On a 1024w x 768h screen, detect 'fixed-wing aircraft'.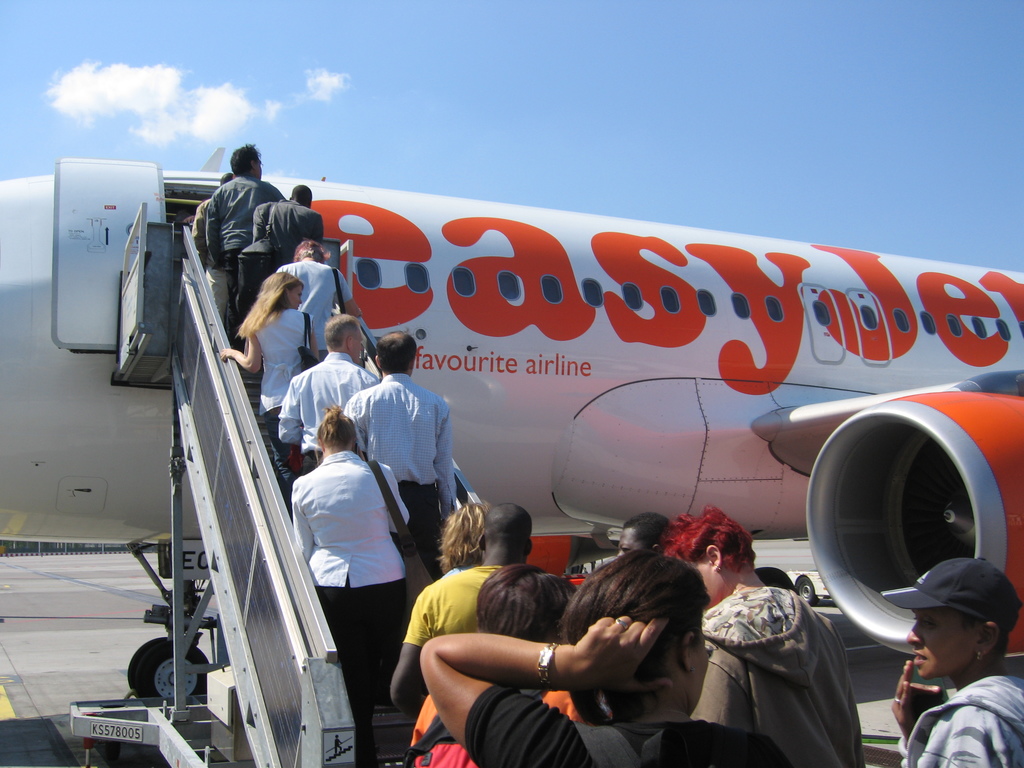
[0, 136, 1023, 716].
